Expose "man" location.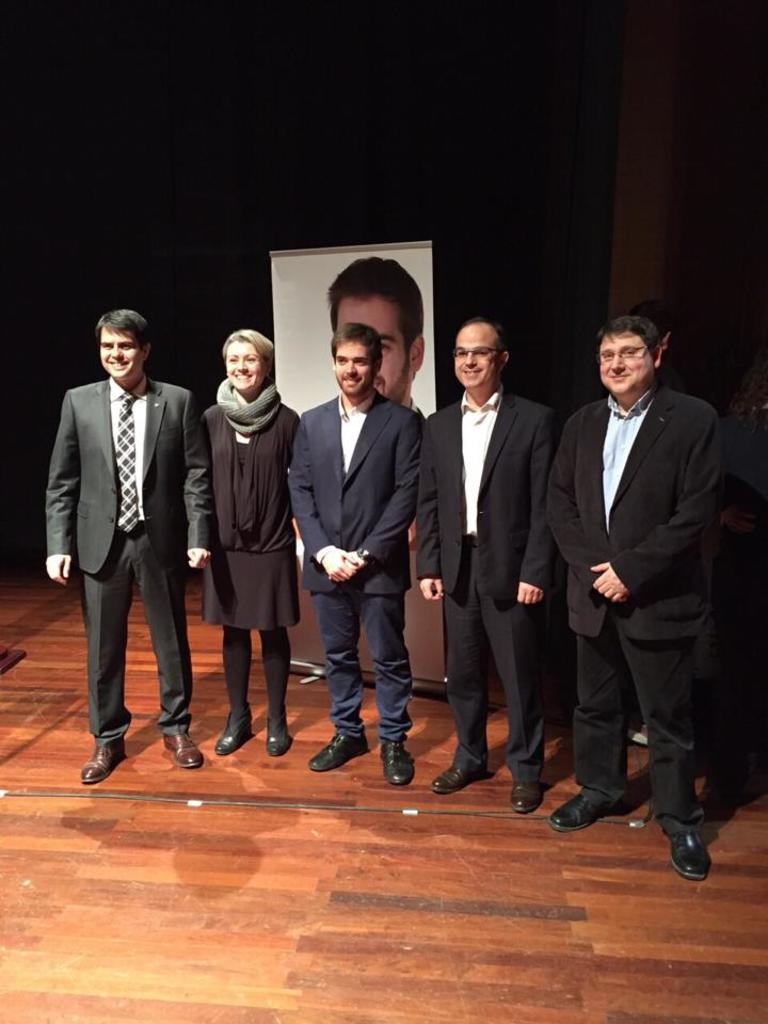
Exposed at bbox=[324, 257, 425, 417].
